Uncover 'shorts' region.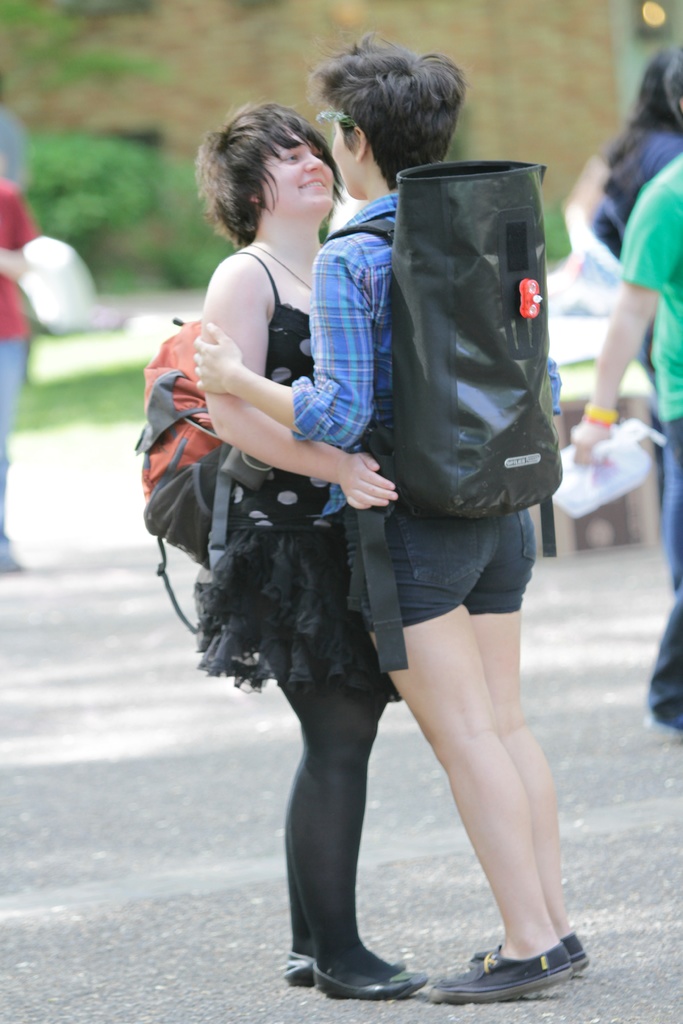
Uncovered: 354:529:552:636.
